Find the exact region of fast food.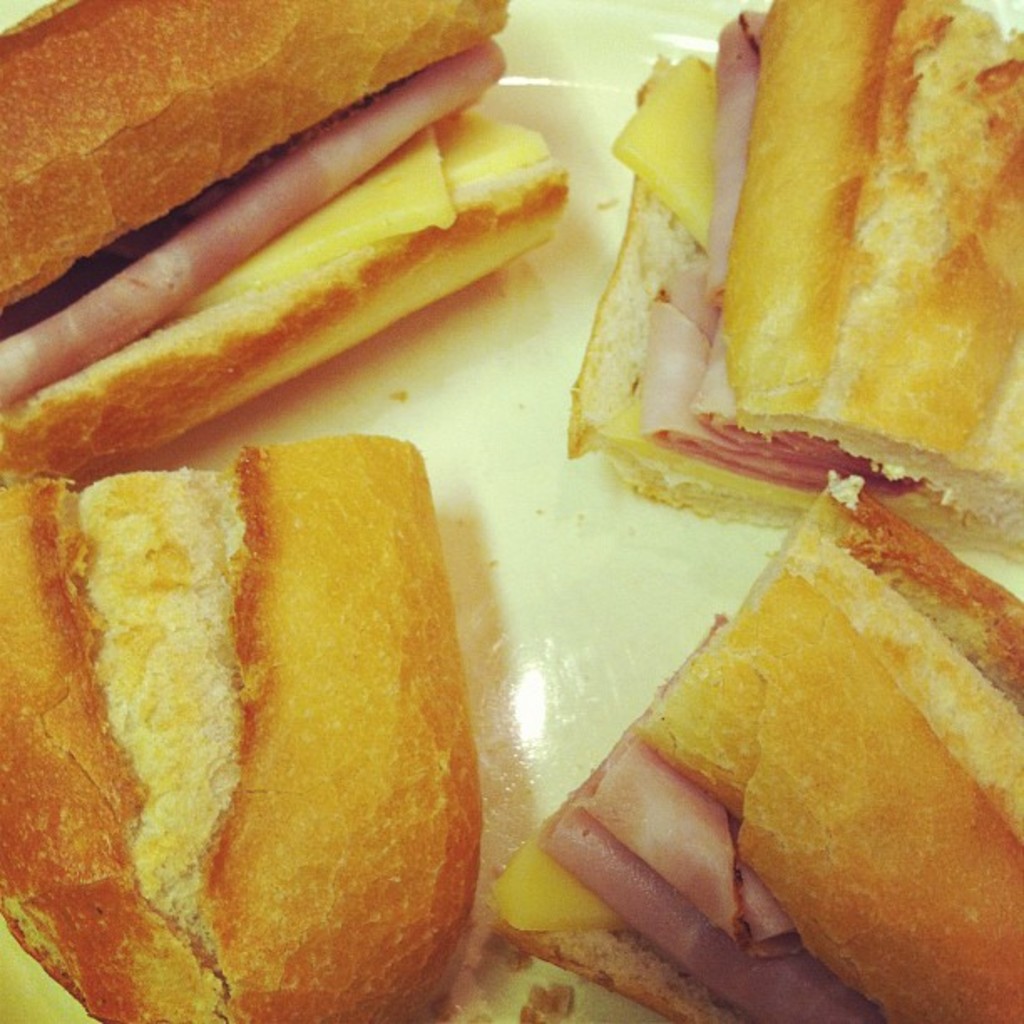
Exact region: locate(497, 479, 1022, 1022).
